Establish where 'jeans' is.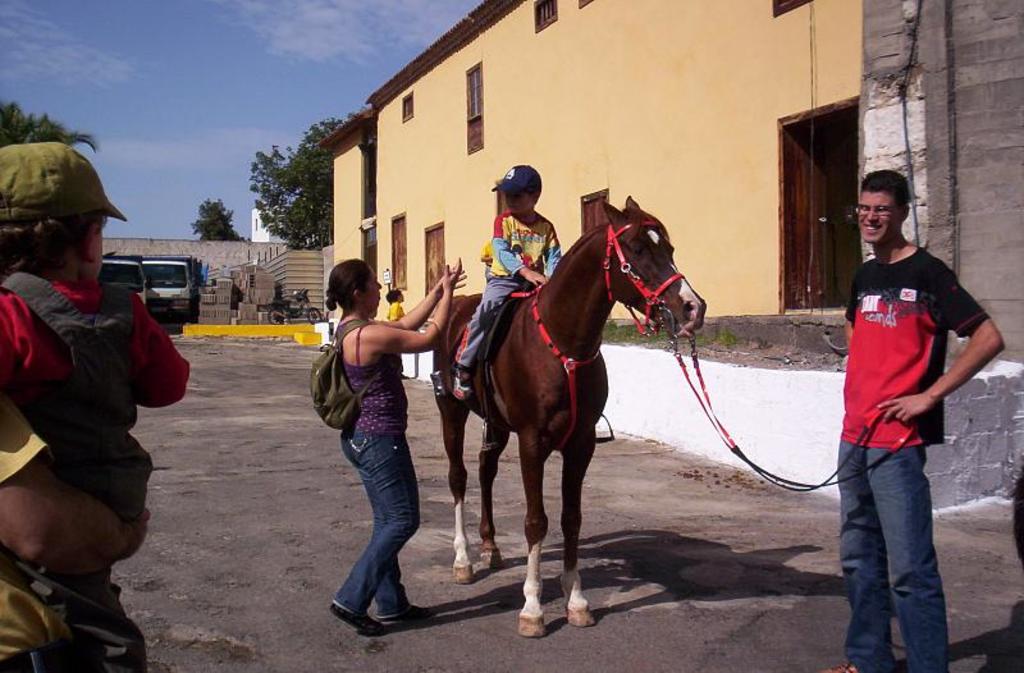
Established at <bbox>838, 436, 960, 672</bbox>.
